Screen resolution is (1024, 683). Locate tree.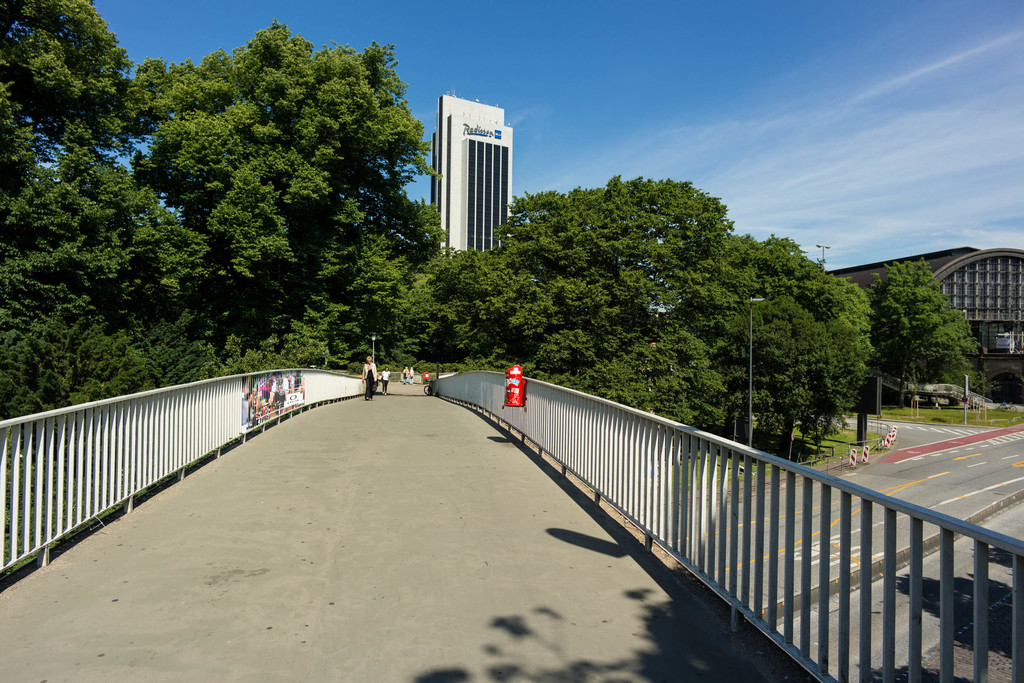
<box>145,19,436,362</box>.
